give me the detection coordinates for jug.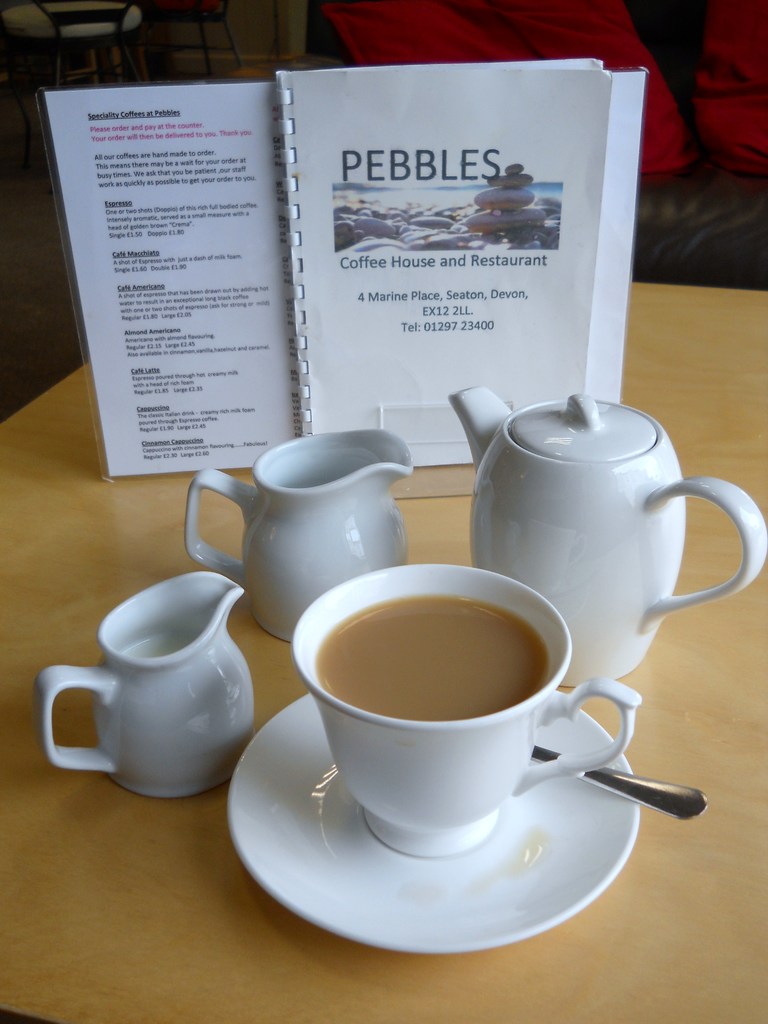
184/428/415/644.
